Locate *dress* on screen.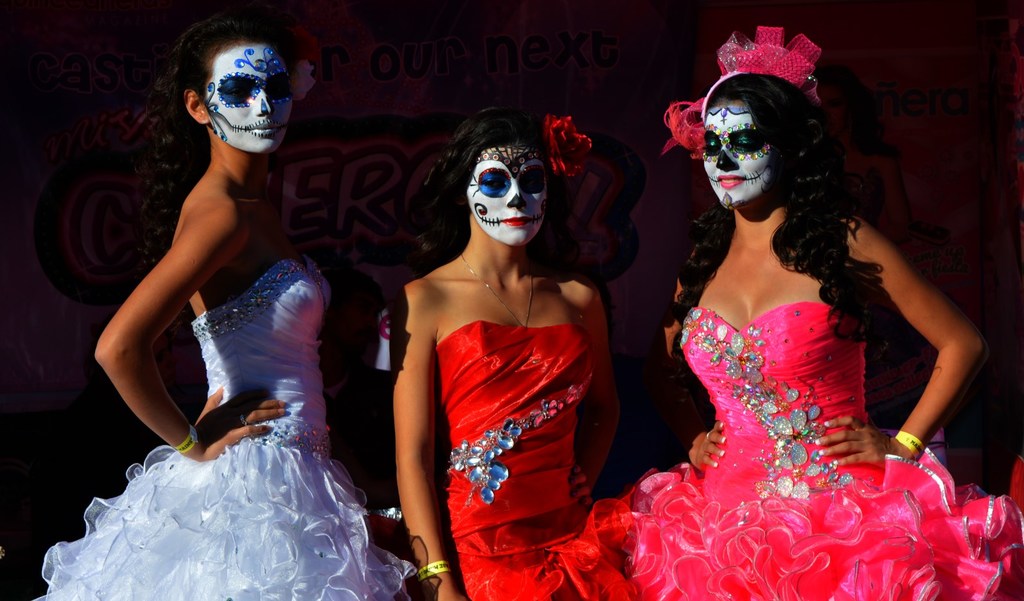
On screen at (431, 320, 655, 600).
